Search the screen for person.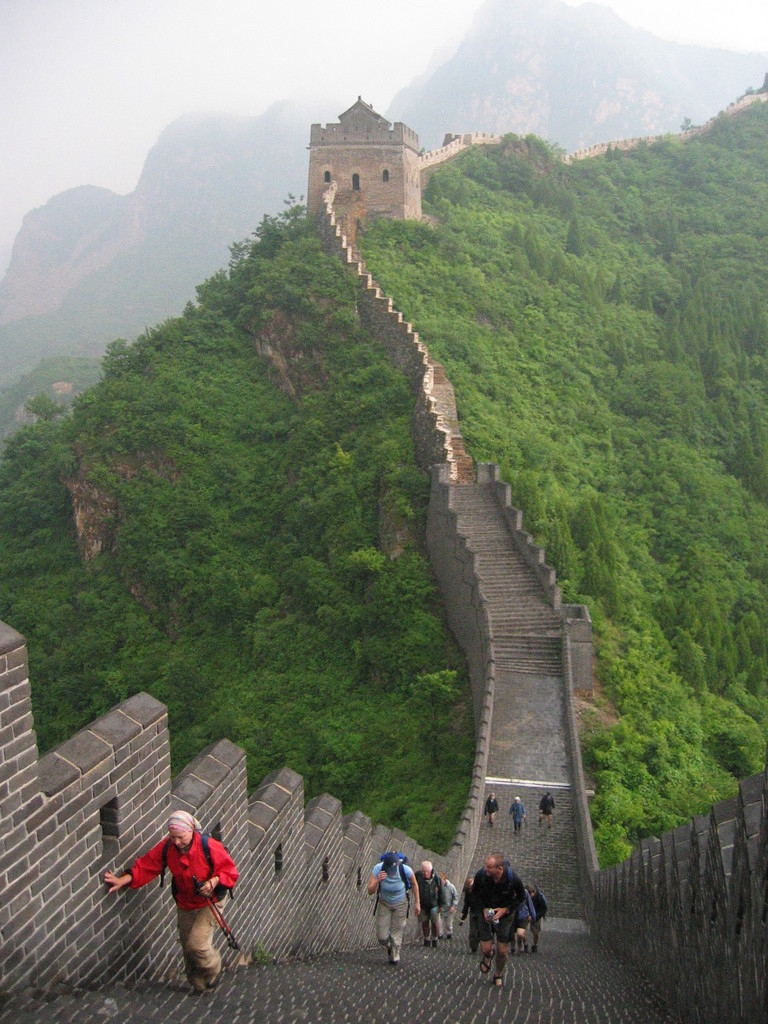
Found at (436,870,460,932).
